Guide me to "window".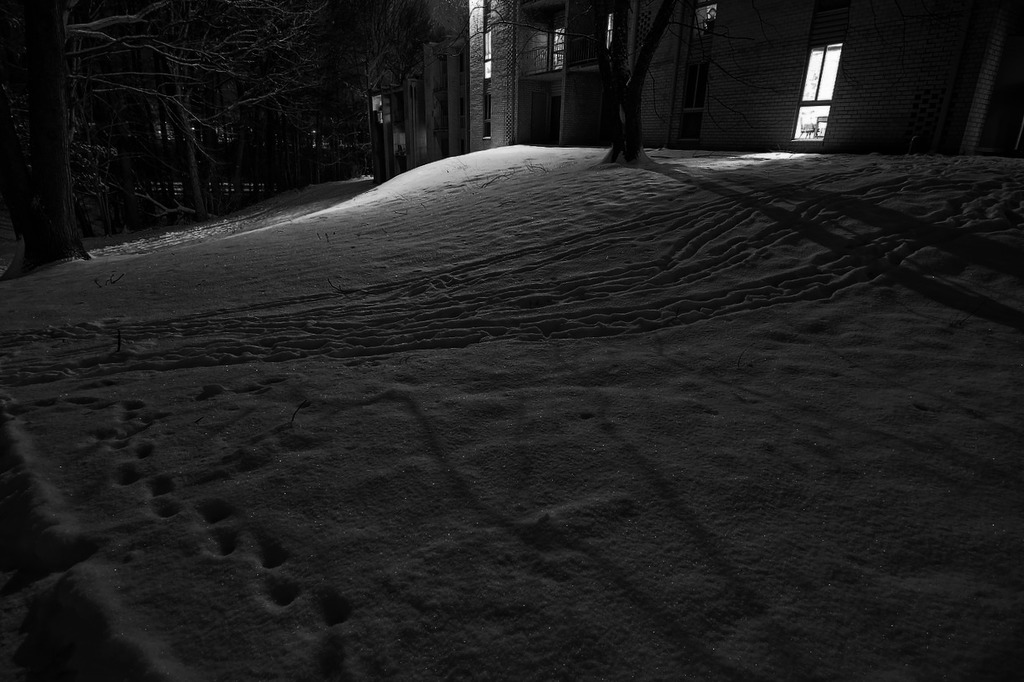
Guidance: select_region(794, 38, 844, 141).
